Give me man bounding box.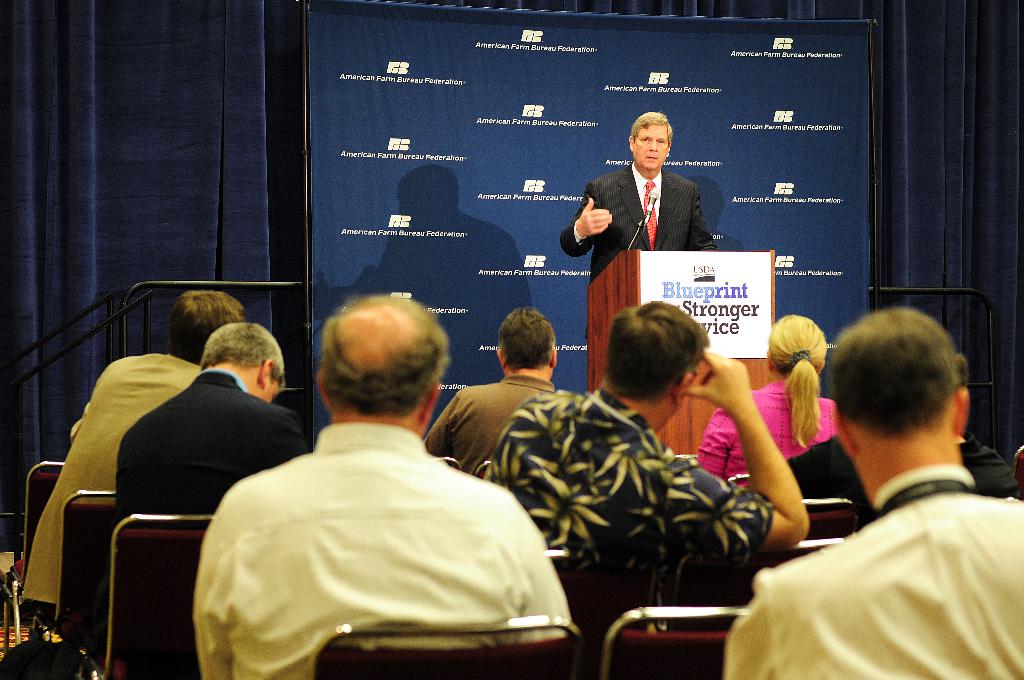
pyautogui.locateOnScreen(554, 109, 717, 282).
